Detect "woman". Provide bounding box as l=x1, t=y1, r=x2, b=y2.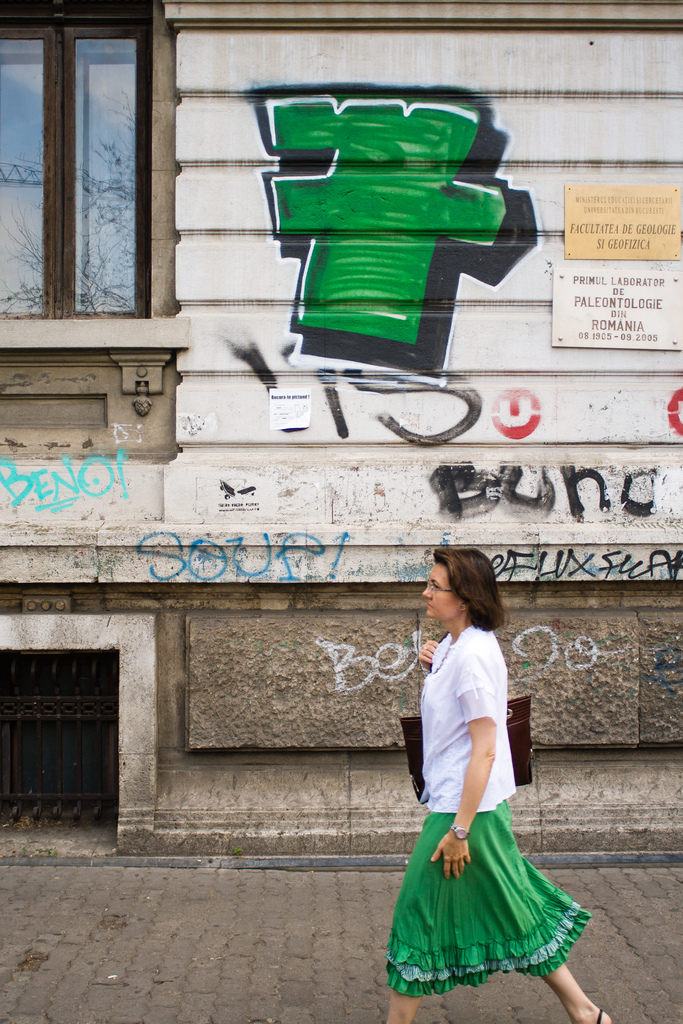
l=384, t=555, r=584, b=1004.
